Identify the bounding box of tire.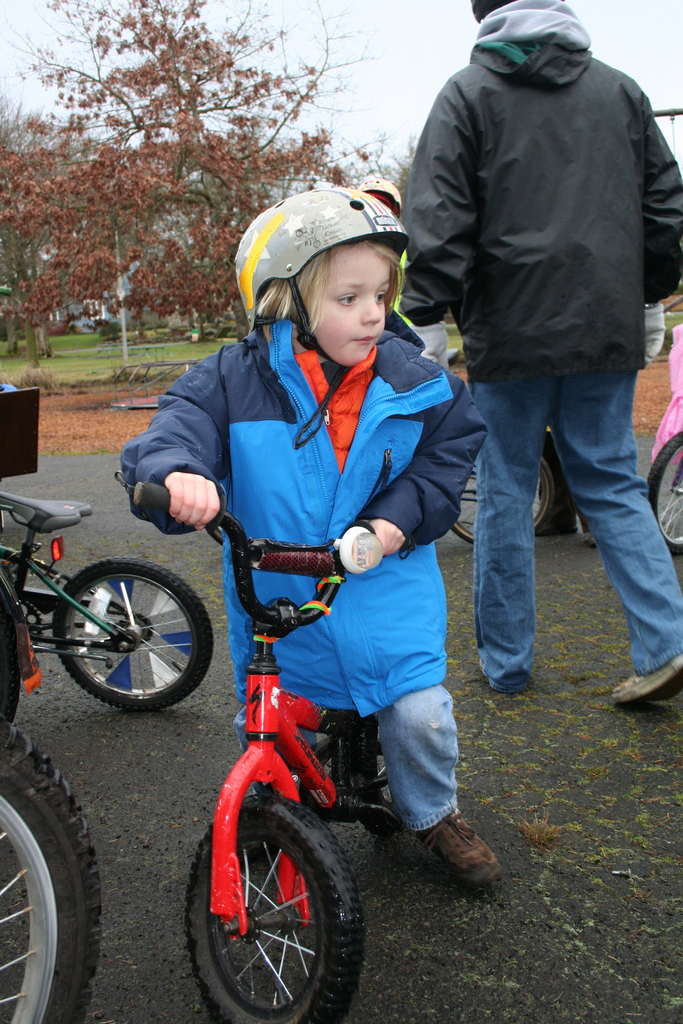
<bbox>188, 785, 367, 1019</bbox>.
